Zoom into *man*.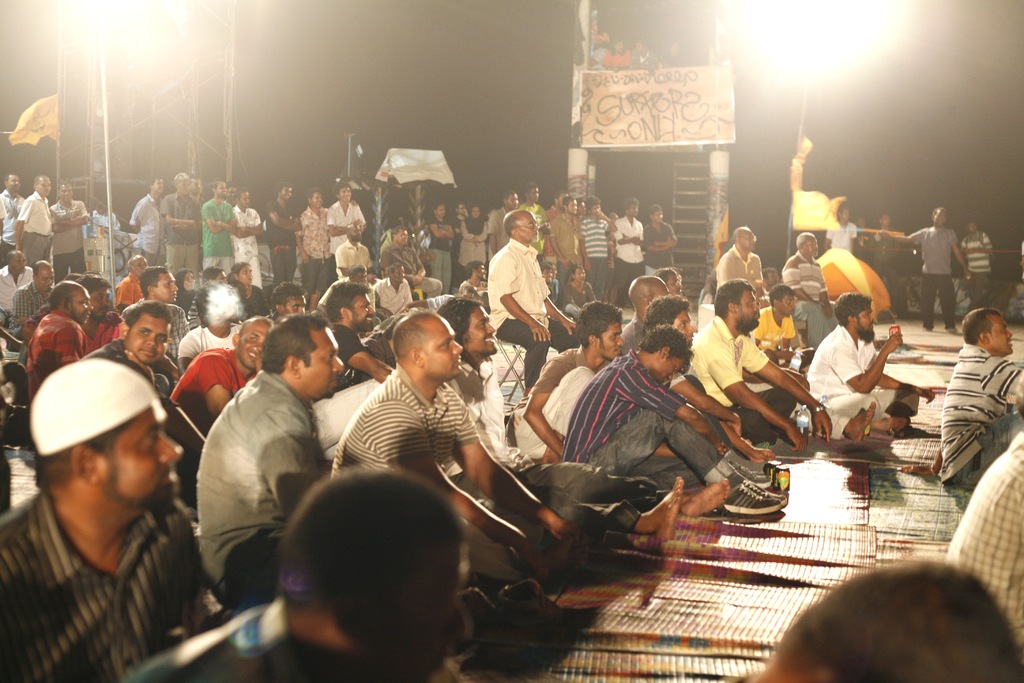
Zoom target: <box>740,276,813,368</box>.
